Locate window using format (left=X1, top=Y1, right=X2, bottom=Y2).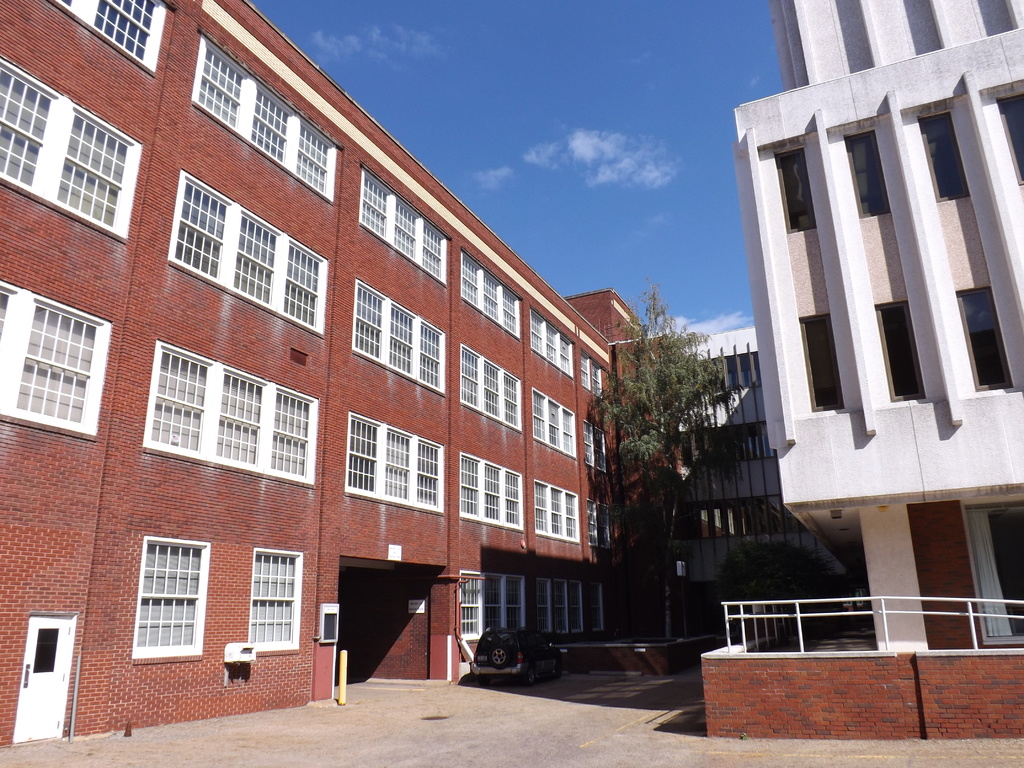
(left=525, top=381, right=579, bottom=461).
